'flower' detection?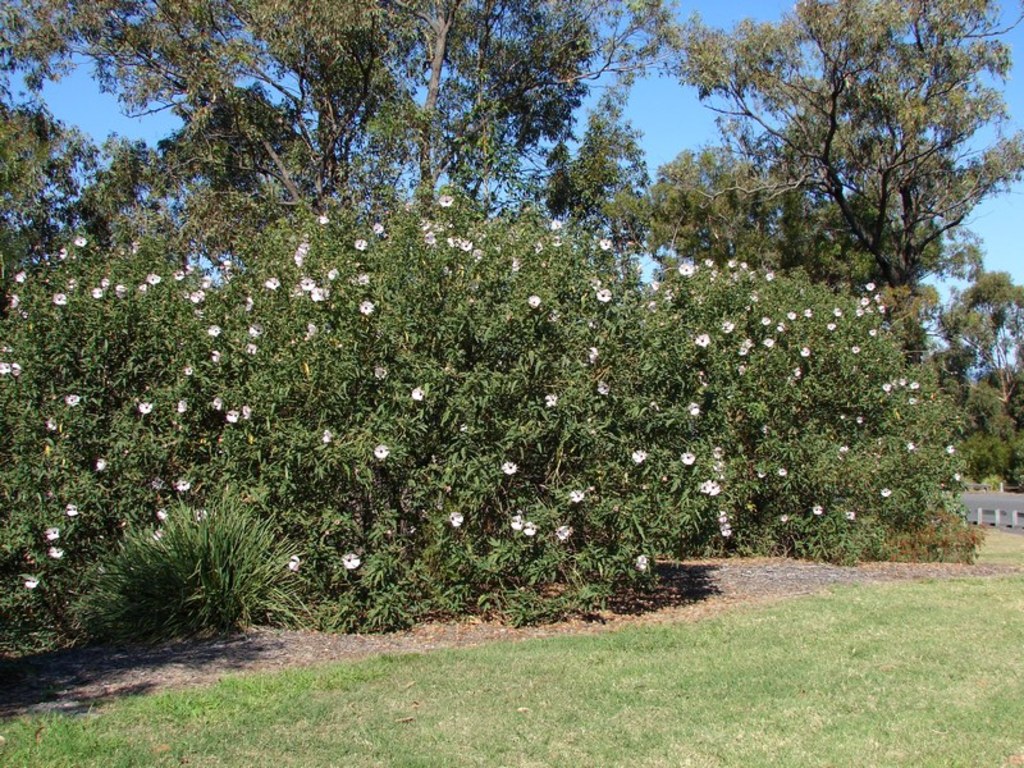
x1=14 y1=268 x2=28 y2=283
